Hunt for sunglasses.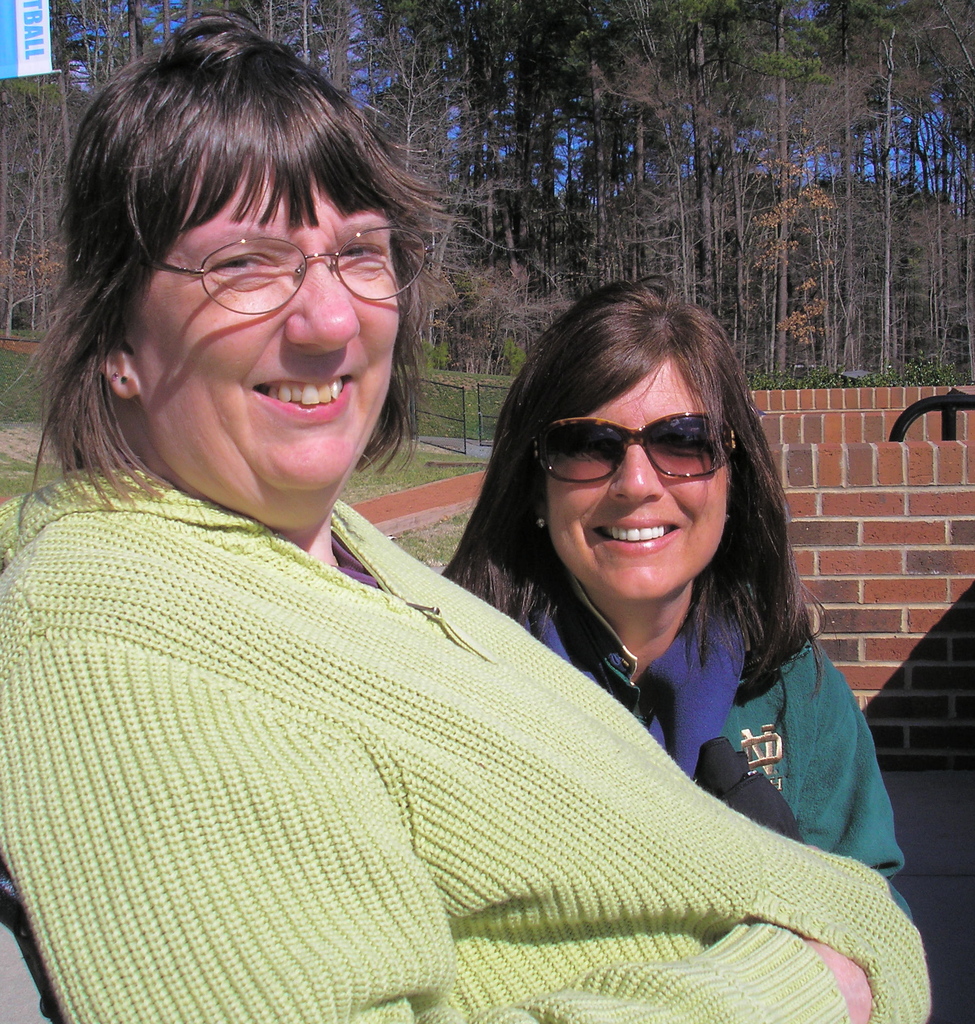
Hunted down at pyautogui.locateOnScreen(532, 409, 740, 479).
